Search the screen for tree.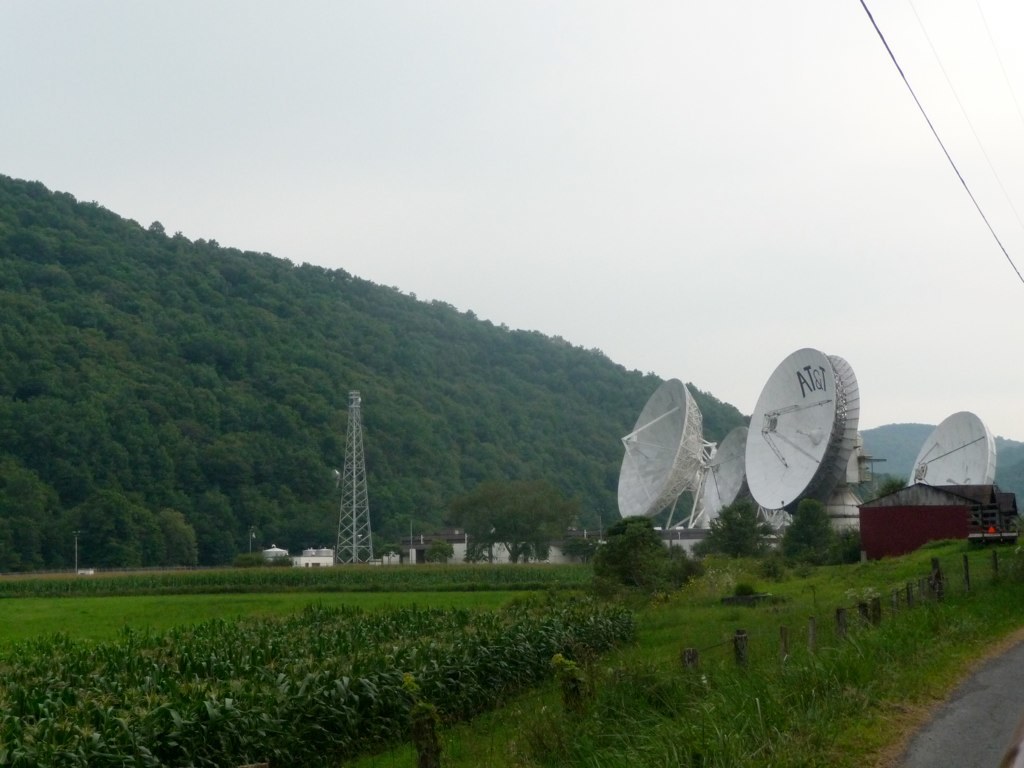
Found at 443/477/577/566.
